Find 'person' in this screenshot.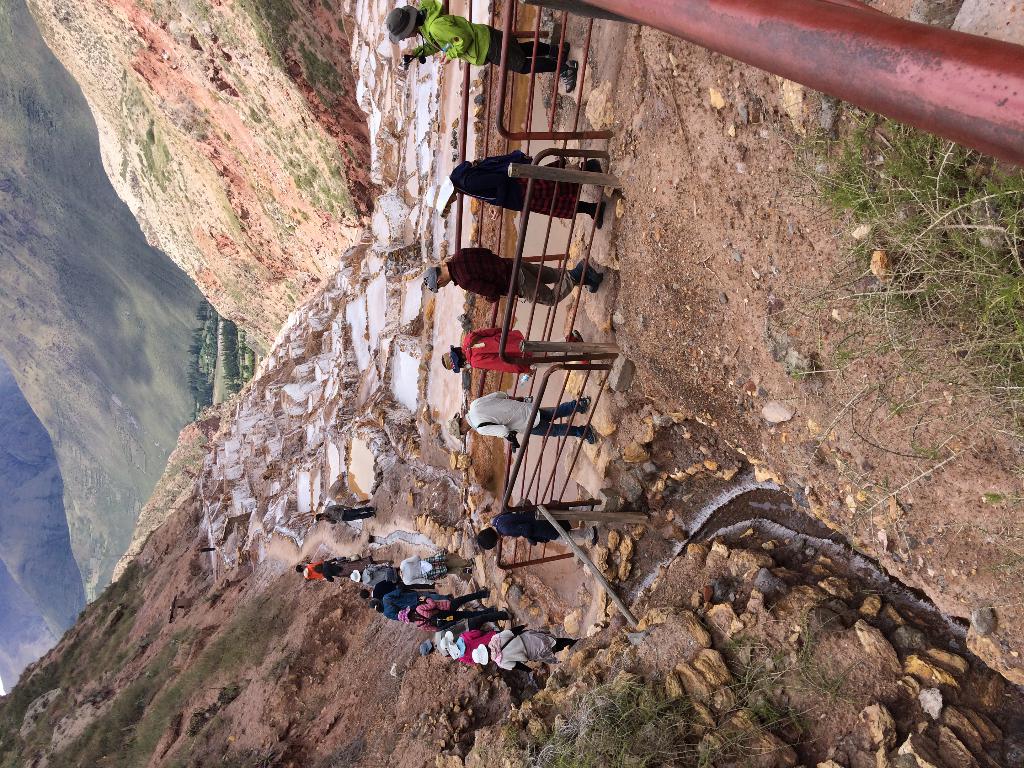
The bounding box for 'person' is (427,245,602,307).
